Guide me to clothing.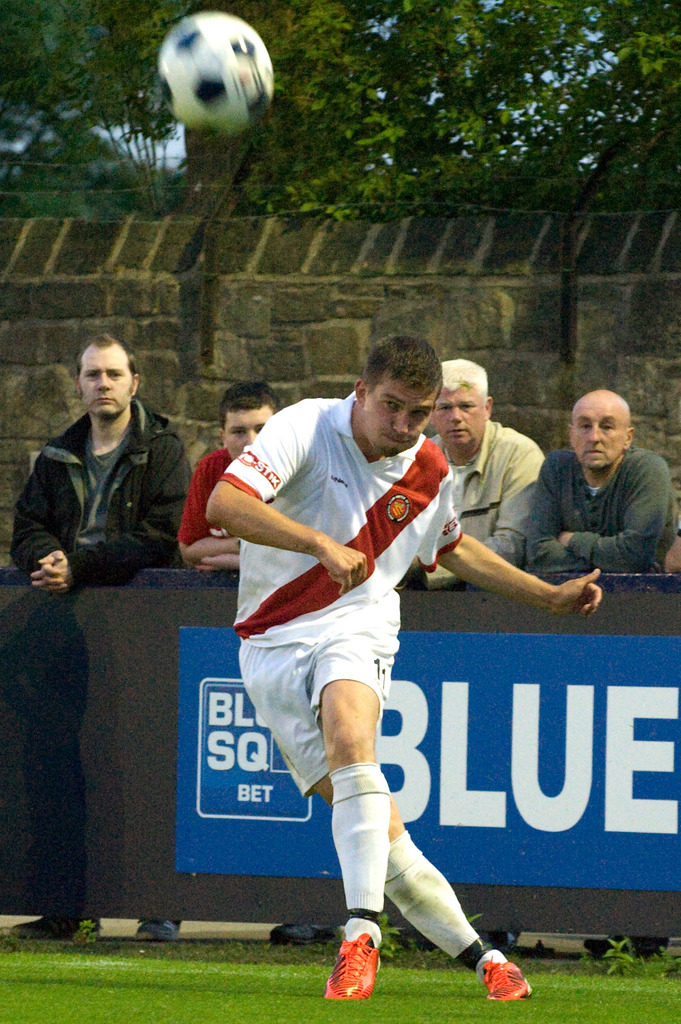
Guidance: l=219, t=380, r=474, b=796.
